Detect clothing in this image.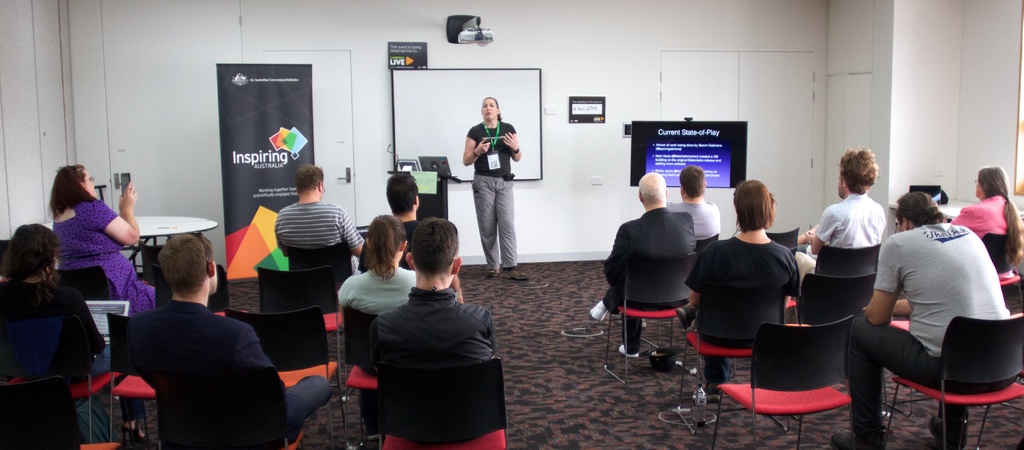
Detection: 276,202,364,252.
